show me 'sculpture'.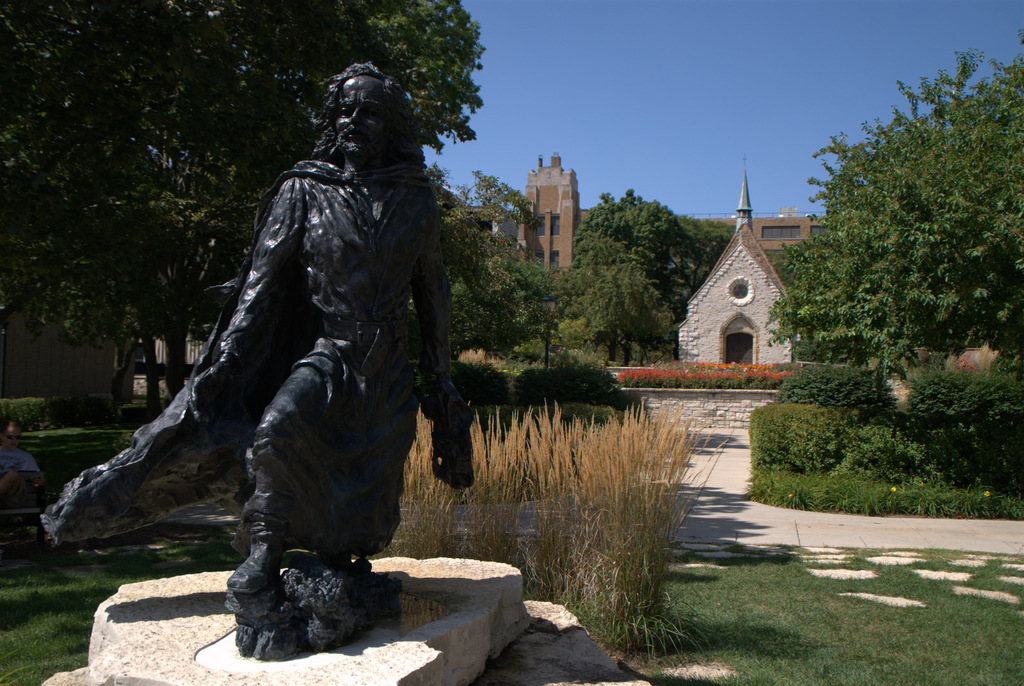
'sculpture' is here: (82,53,481,648).
